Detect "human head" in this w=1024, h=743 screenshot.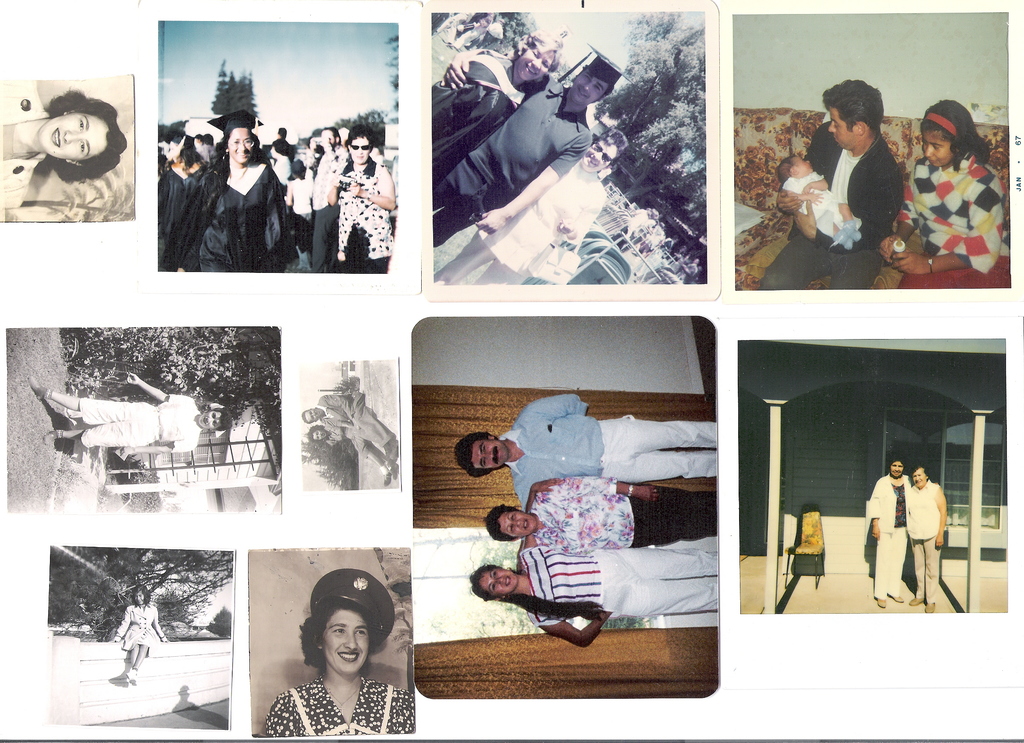
Detection: 772 152 813 178.
